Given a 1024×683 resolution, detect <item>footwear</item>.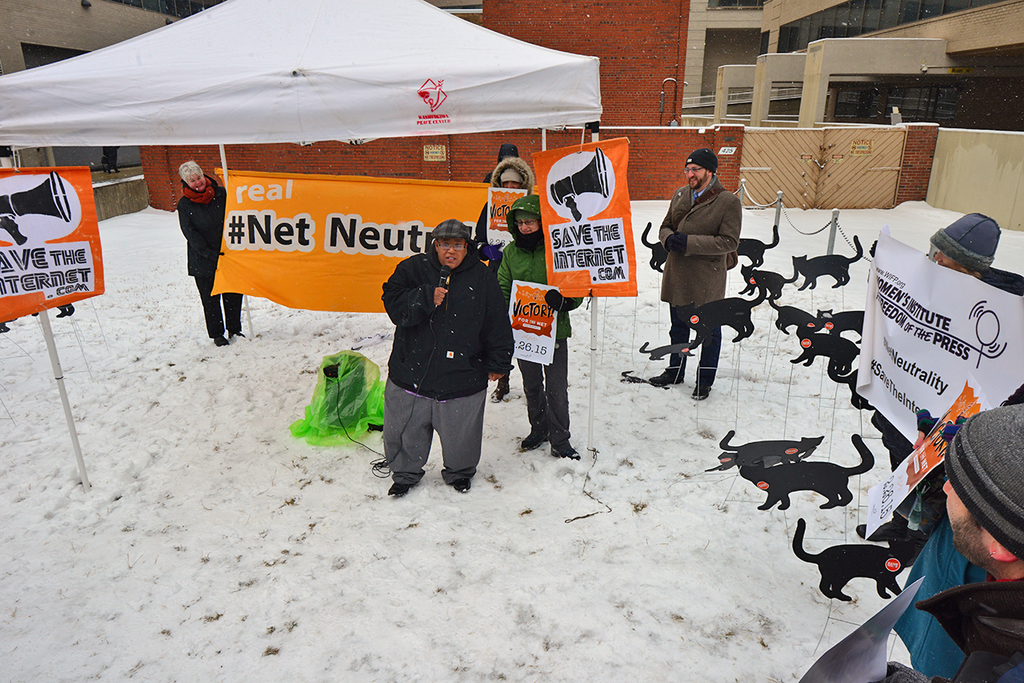
Rect(517, 433, 546, 449).
